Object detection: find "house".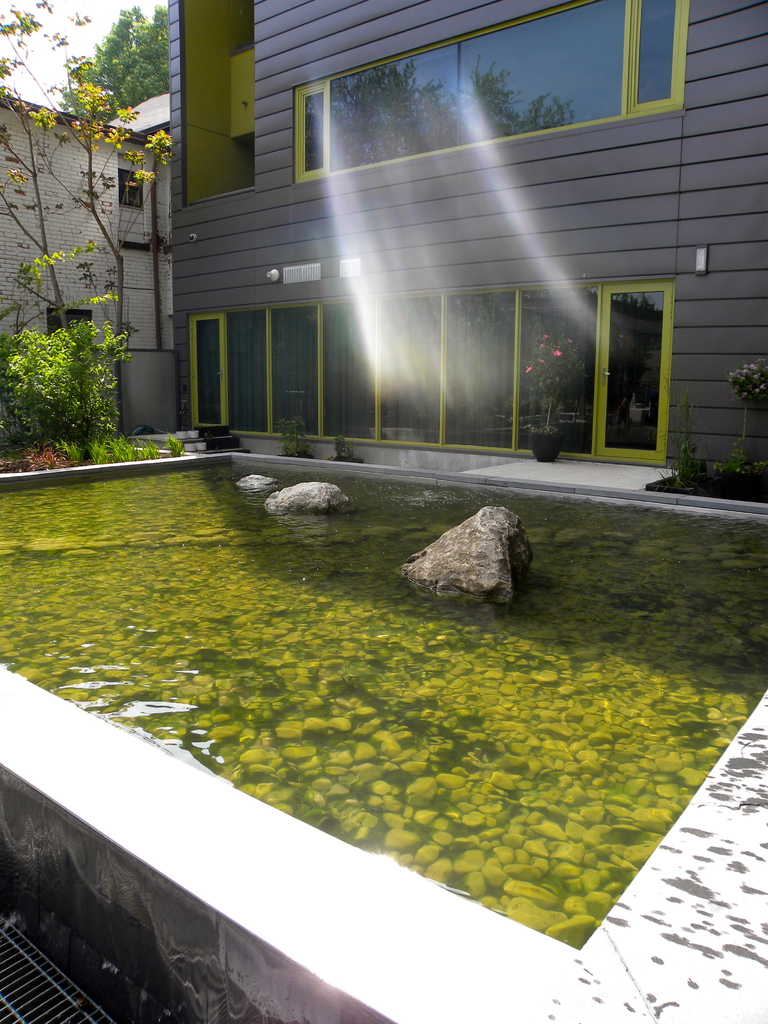
region(132, 35, 705, 465).
